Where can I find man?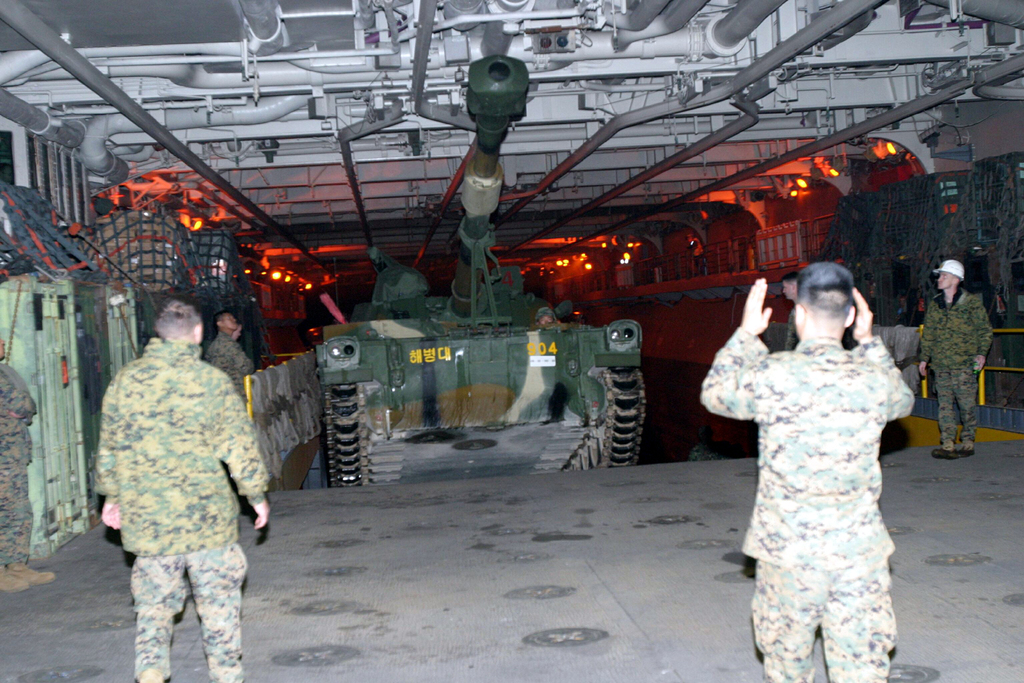
You can find it at pyautogui.locateOnScreen(781, 276, 799, 349).
